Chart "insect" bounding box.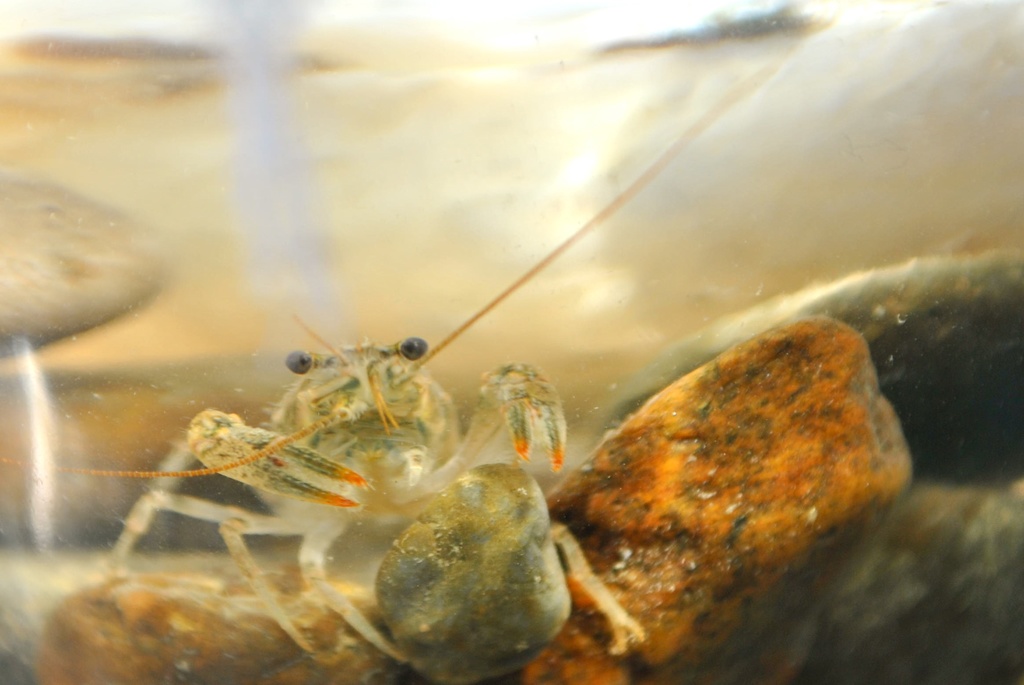
Charted: (0, 75, 775, 666).
